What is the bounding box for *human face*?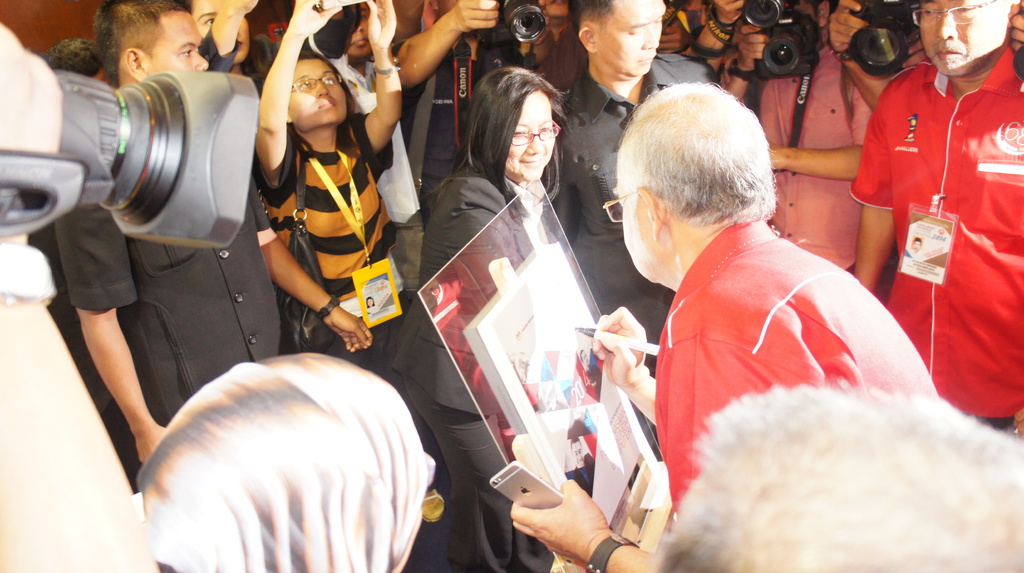
x1=921, y1=0, x2=1018, y2=78.
